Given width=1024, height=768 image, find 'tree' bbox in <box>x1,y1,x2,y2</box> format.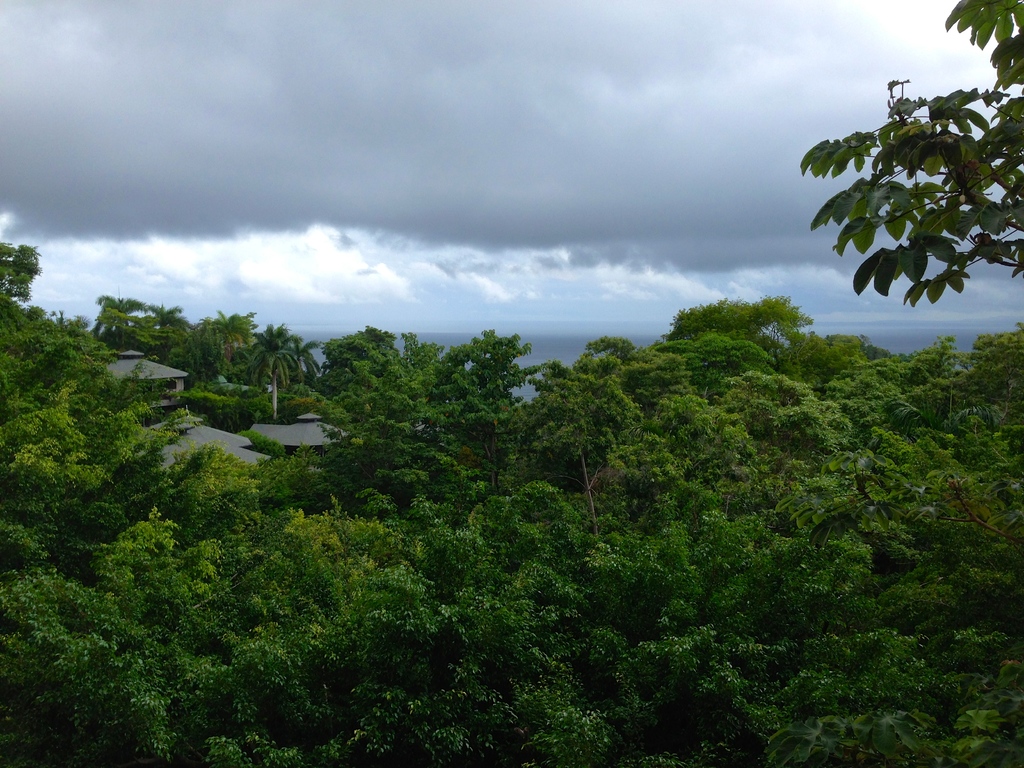
<box>538,364,626,509</box>.
